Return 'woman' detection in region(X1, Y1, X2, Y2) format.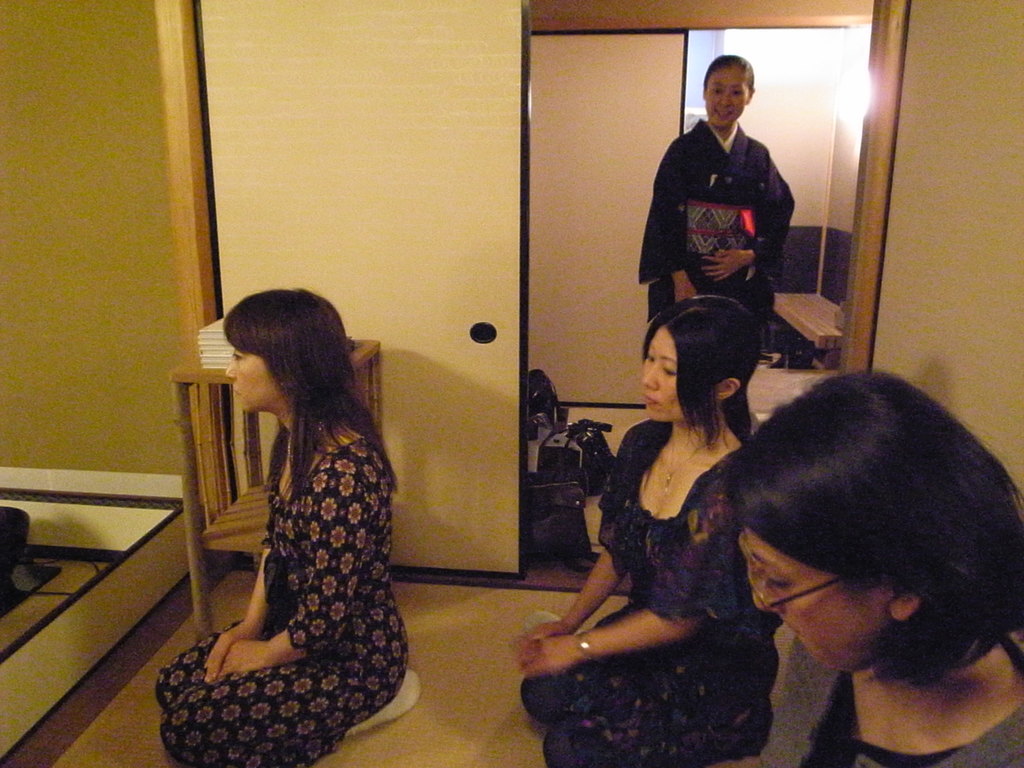
region(631, 52, 784, 333).
